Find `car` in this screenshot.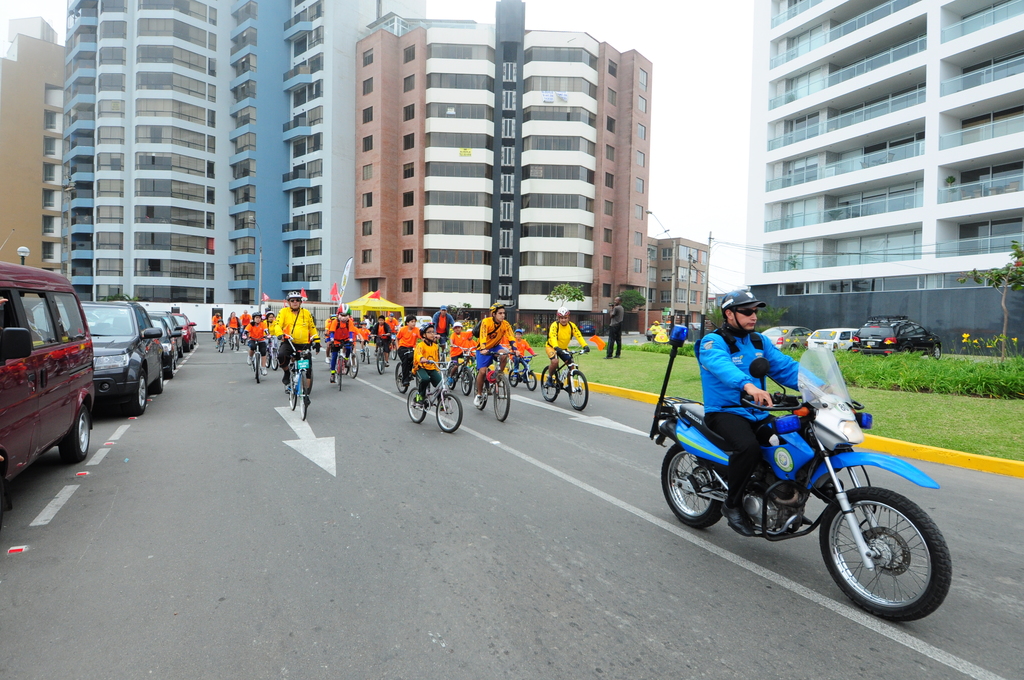
The bounding box for `car` is 149 313 181 376.
